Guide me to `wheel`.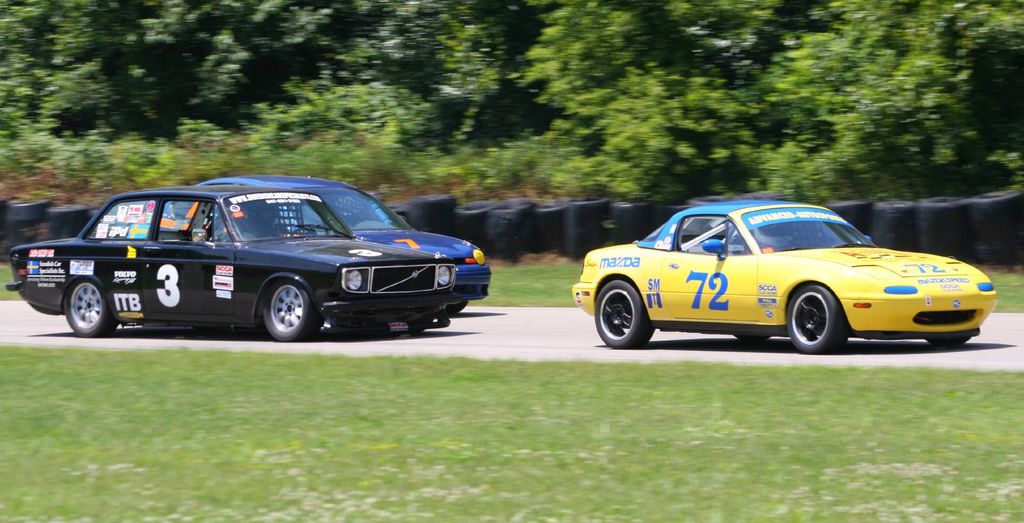
Guidance: {"left": 789, "top": 285, "right": 847, "bottom": 353}.
